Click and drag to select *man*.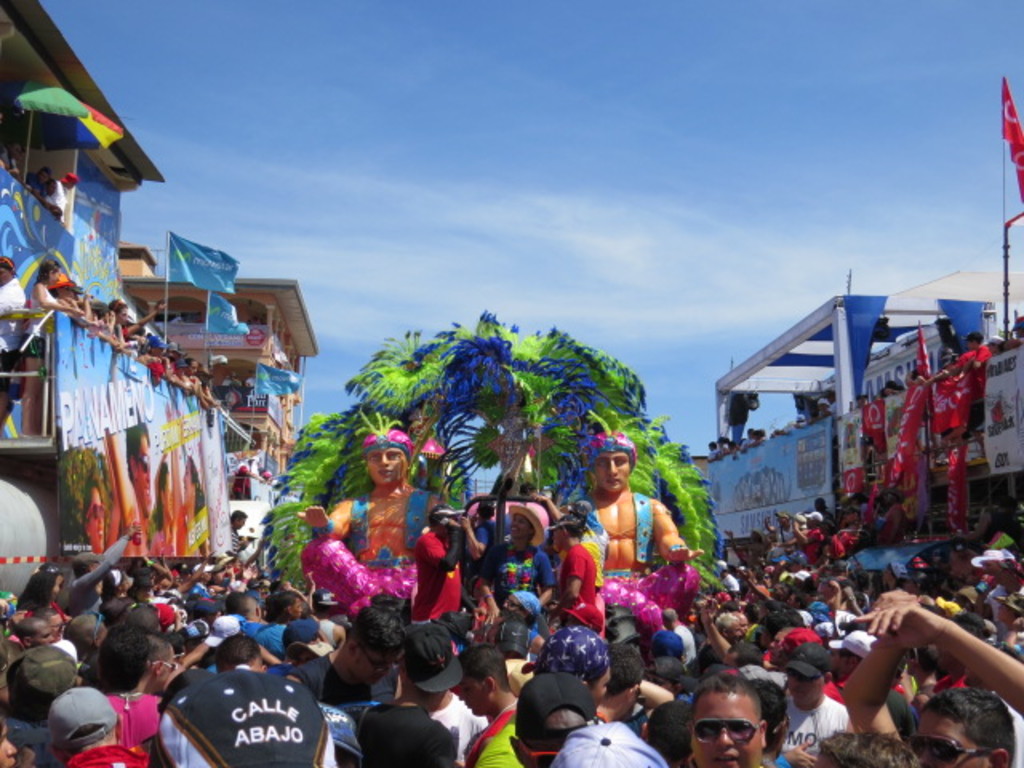
Selection: 555,514,605,632.
